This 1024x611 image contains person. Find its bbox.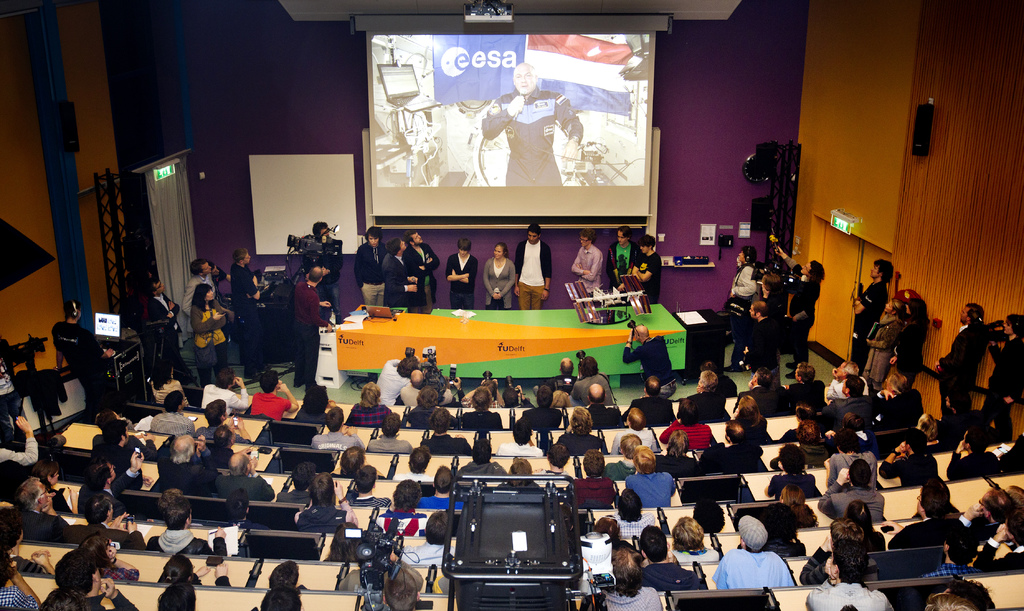
select_region(571, 444, 622, 506).
